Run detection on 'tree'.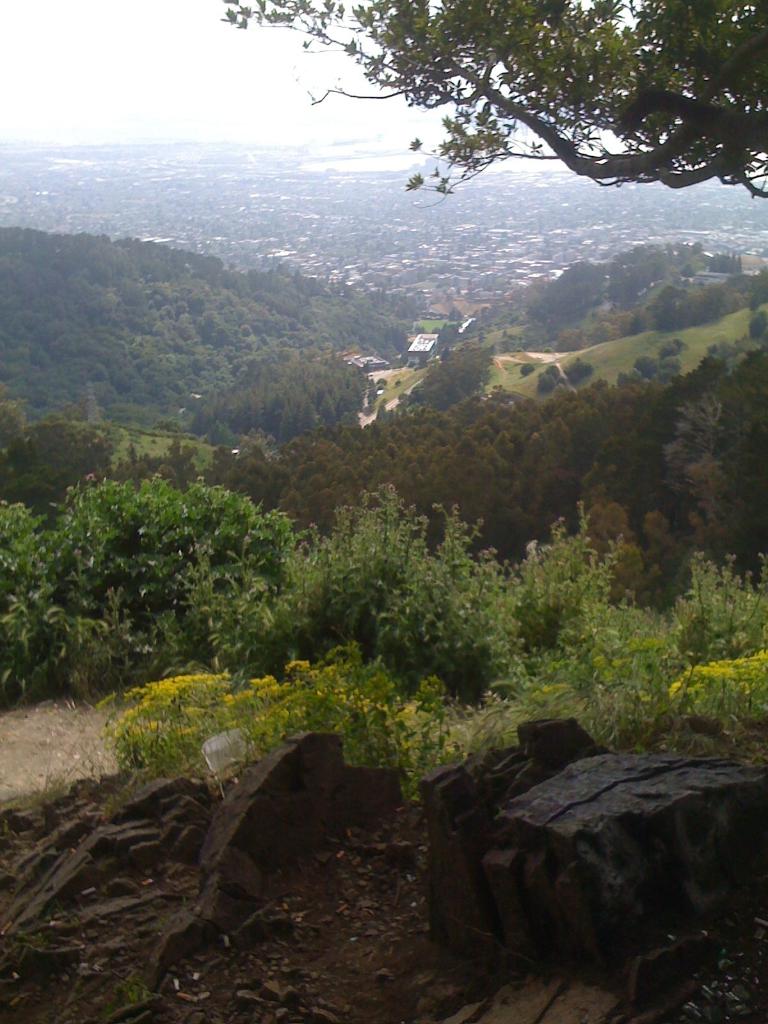
Result: x1=217, y1=0, x2=767, y2=202.
